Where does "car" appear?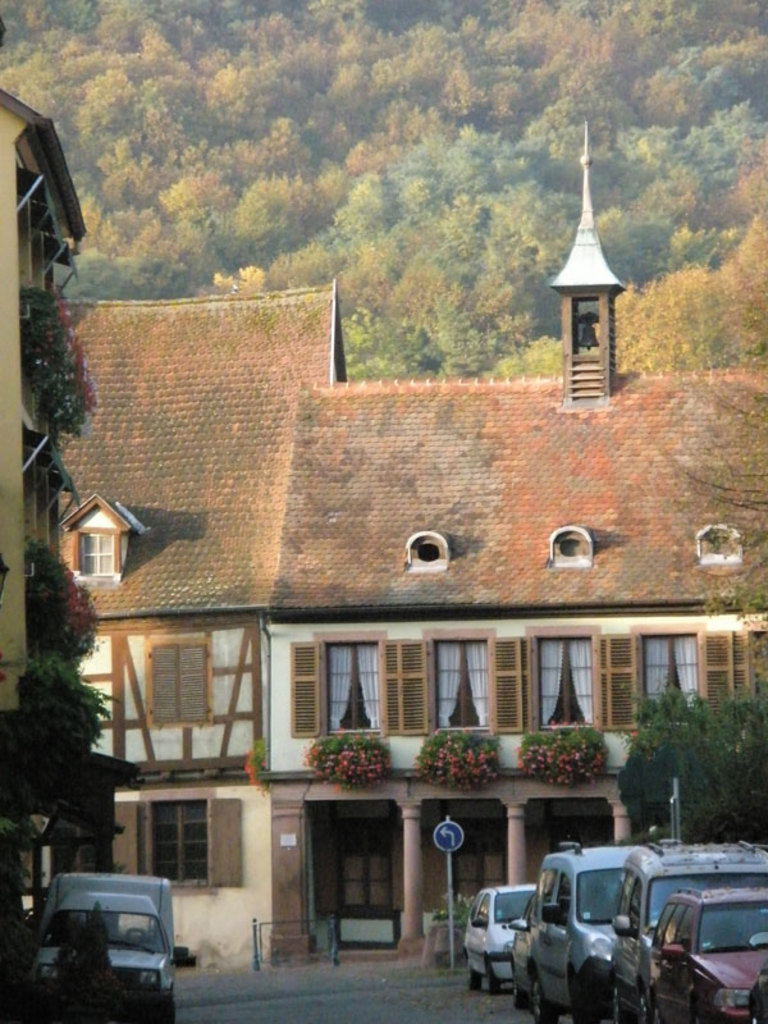
Appears at 608, 840, 767, 1020.
